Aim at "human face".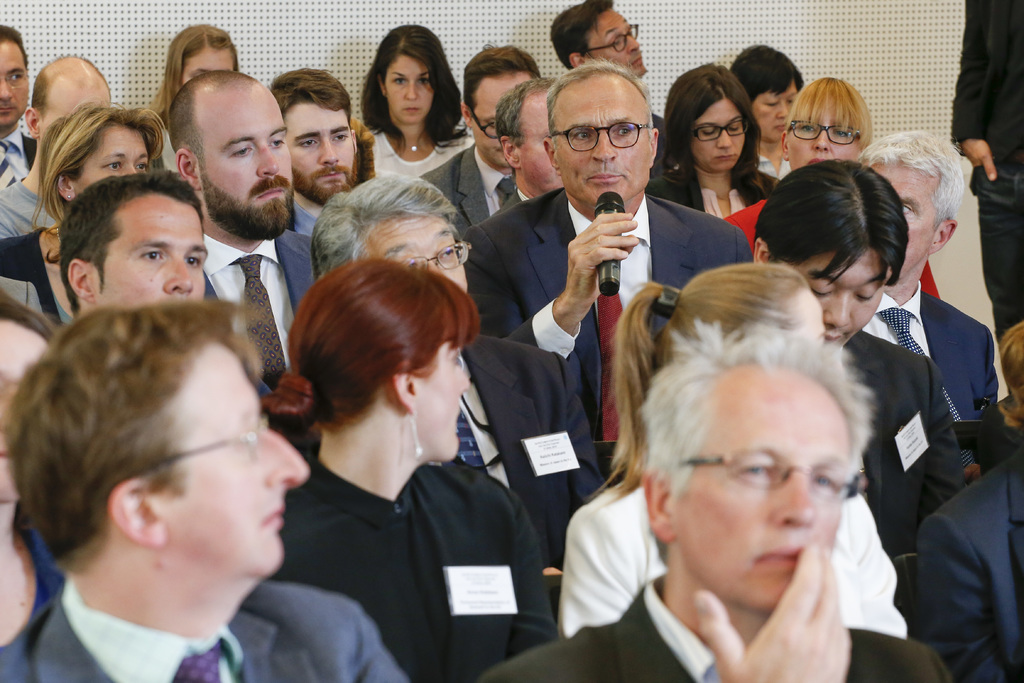
Aimed at region(384, 54, 433, 125).
